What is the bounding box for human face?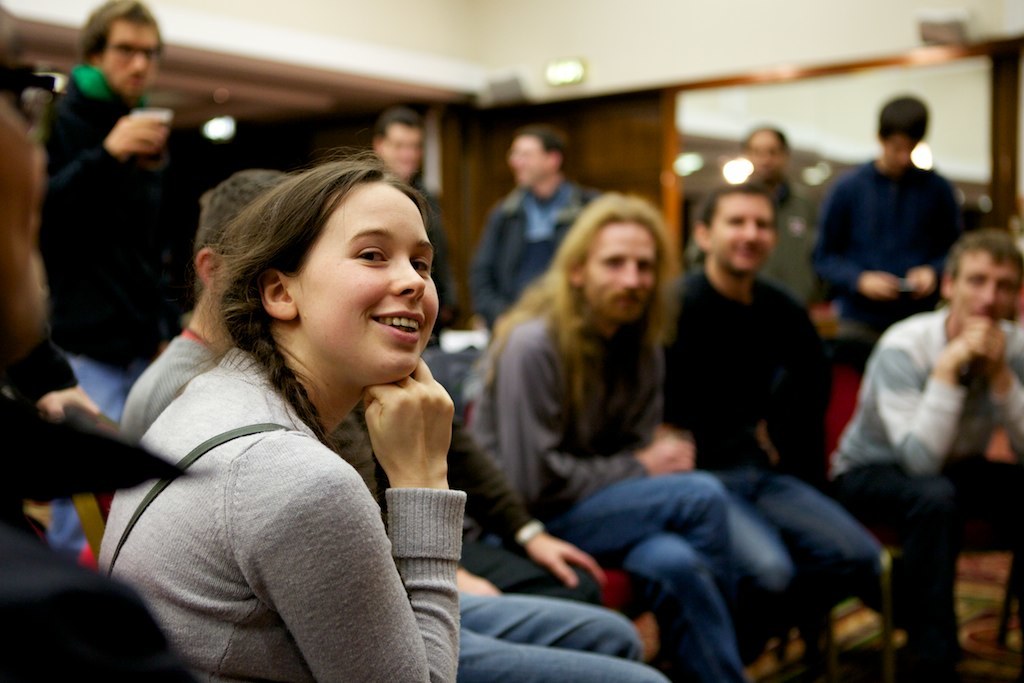
{"x1": 110, "y1": 14, "x2": 162, "y2": 95}.
